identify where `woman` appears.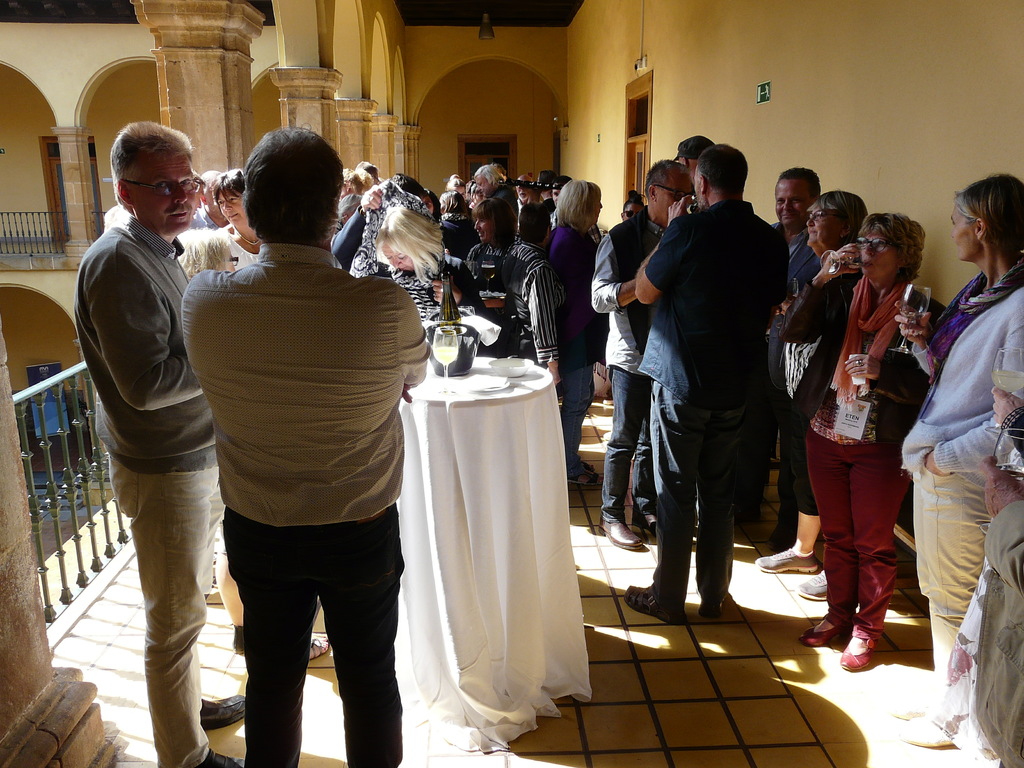
Appears at pyautogui.locateOnScreen(542, 177, 609, 490).
